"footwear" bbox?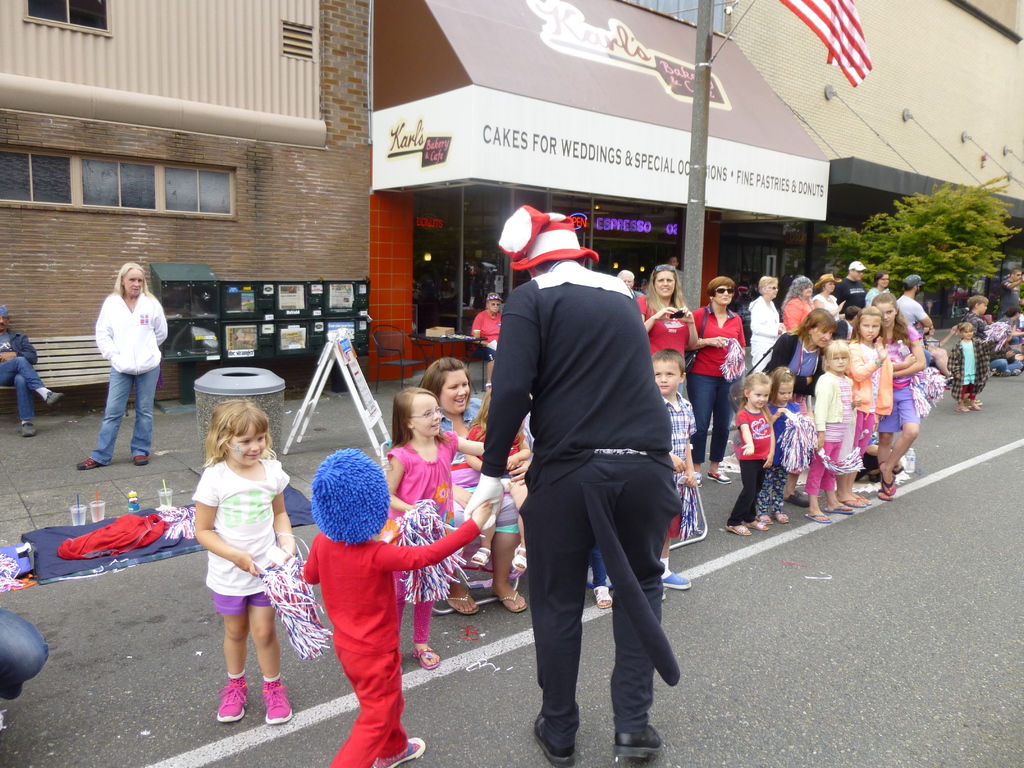
x1=469, y1=546, x2=493, y2=566
